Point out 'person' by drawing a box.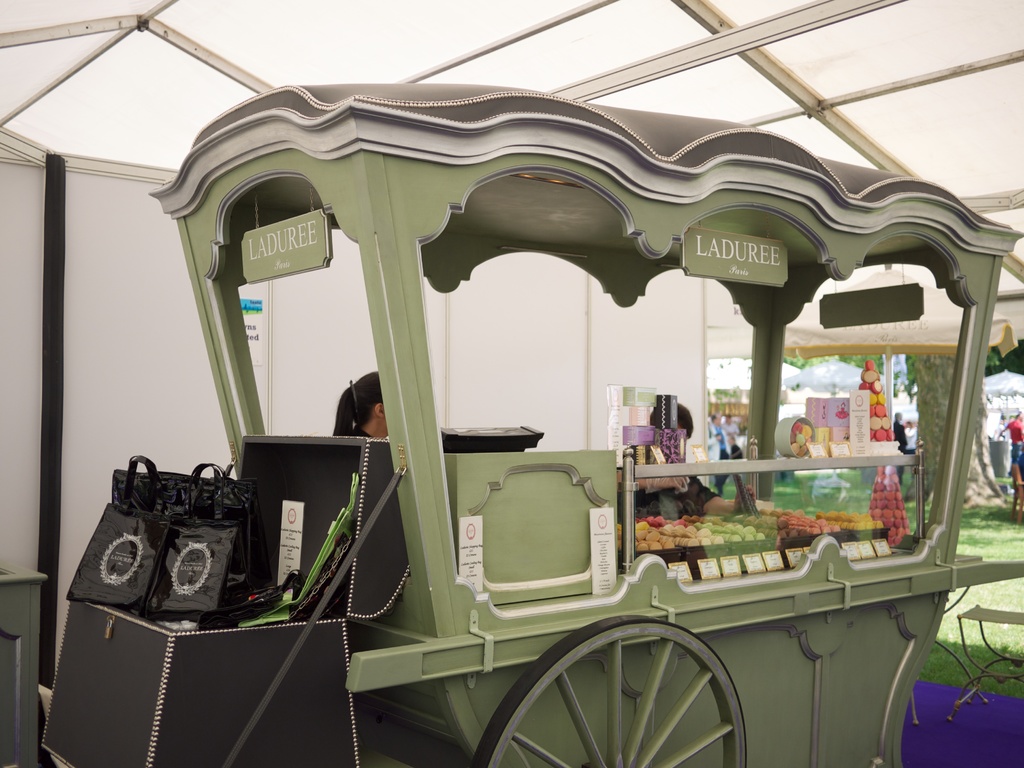
Rect(722, 410, 747, 454).
